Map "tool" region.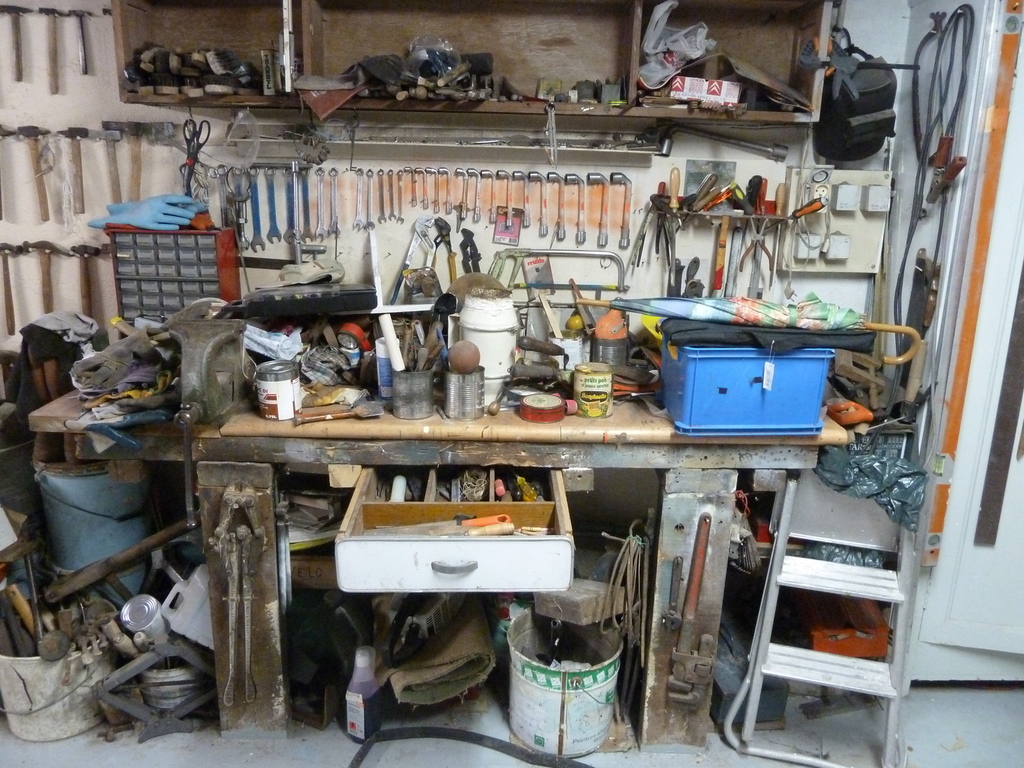
Mapped to [0, 535, 77, 659].
